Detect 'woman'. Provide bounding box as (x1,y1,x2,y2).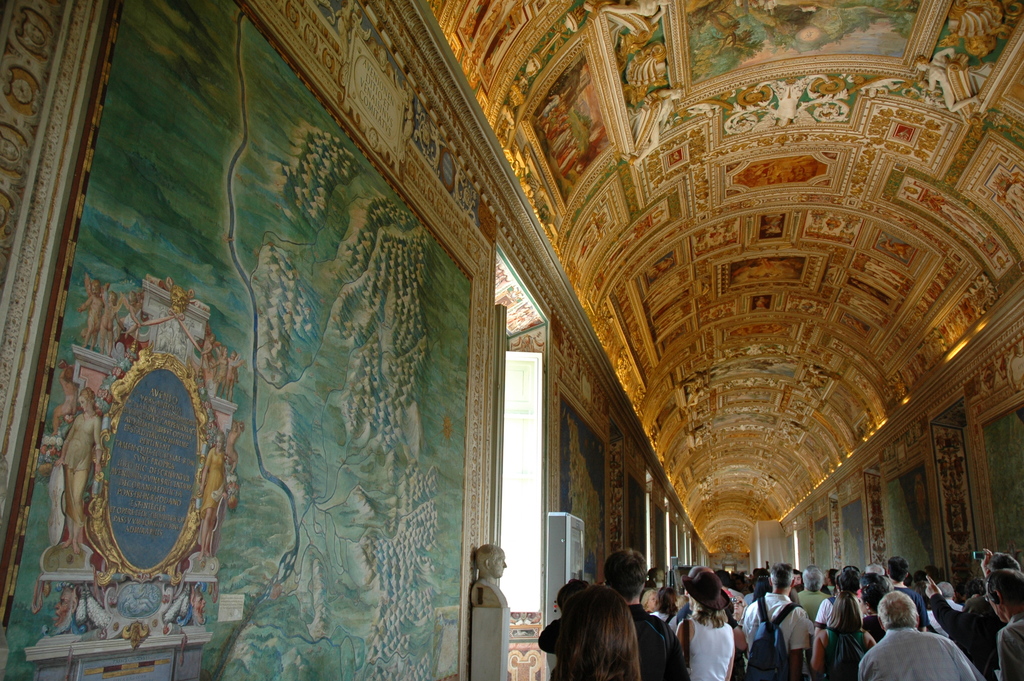
(810,593,876,680).
